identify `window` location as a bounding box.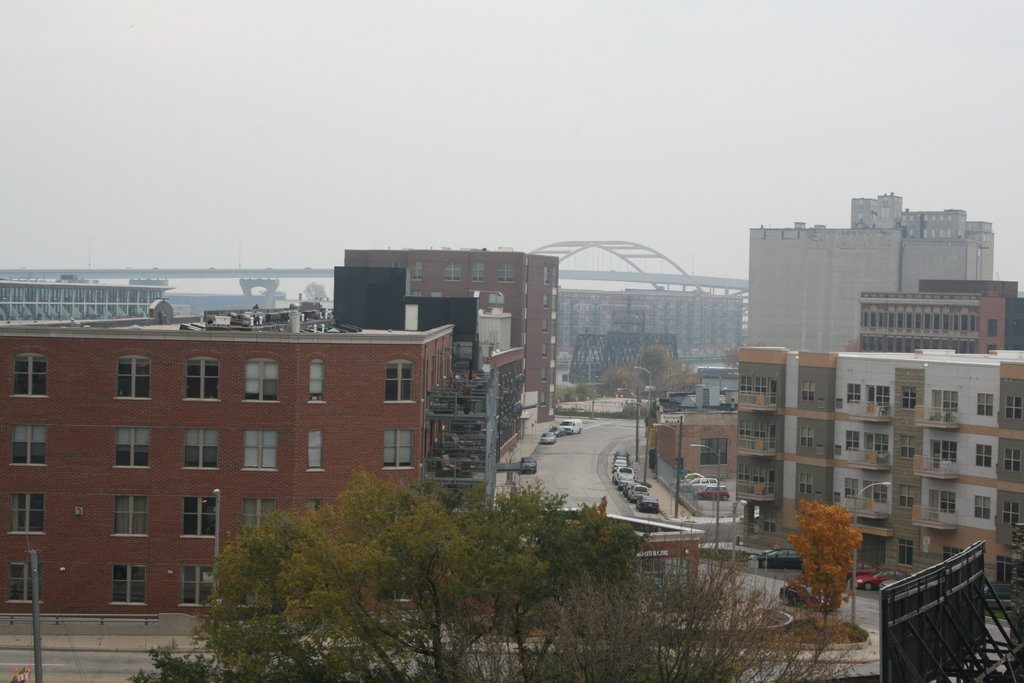
185, 356, 218, 400.
